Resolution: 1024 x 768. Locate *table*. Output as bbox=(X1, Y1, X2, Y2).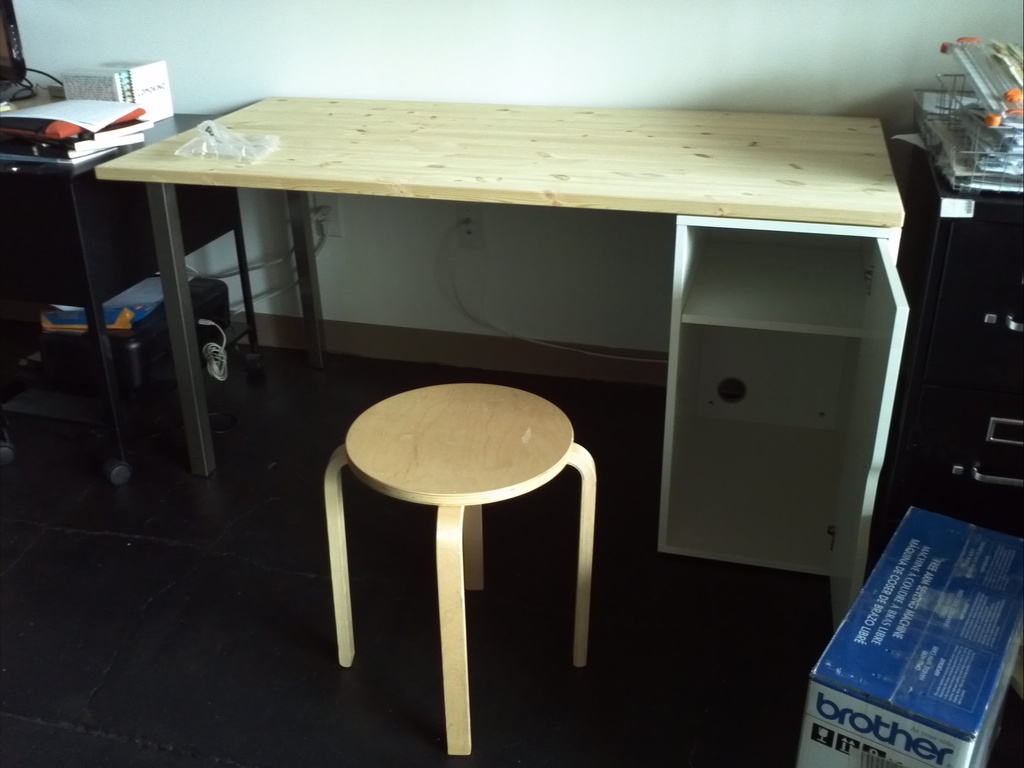
bbox=(323, 382, 597, 756).
